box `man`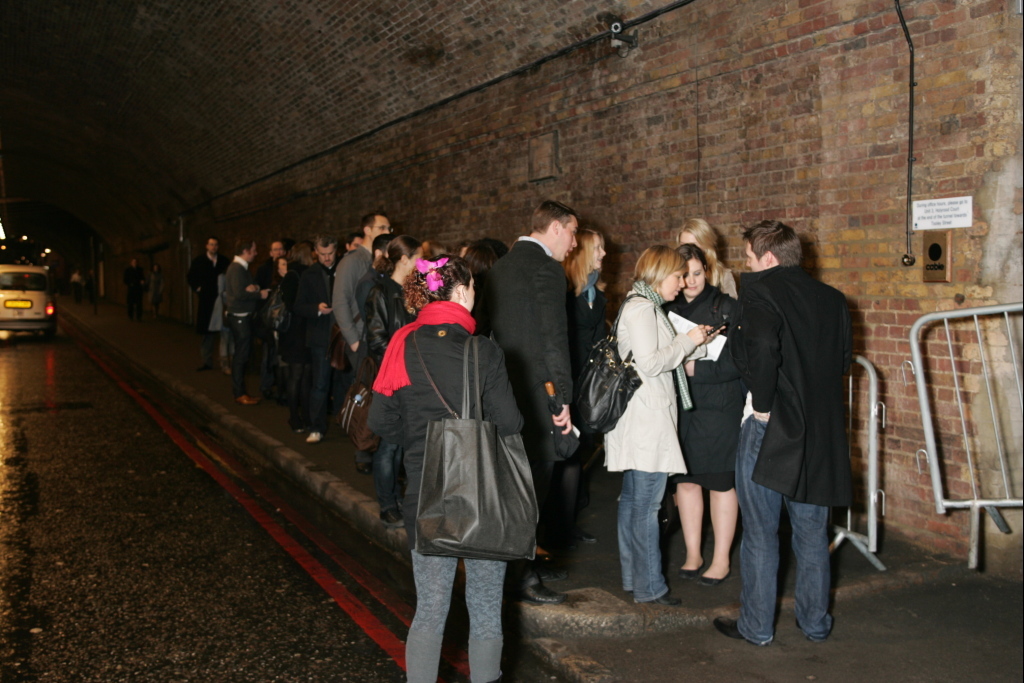
bbox(228, 238, 267, 411)
